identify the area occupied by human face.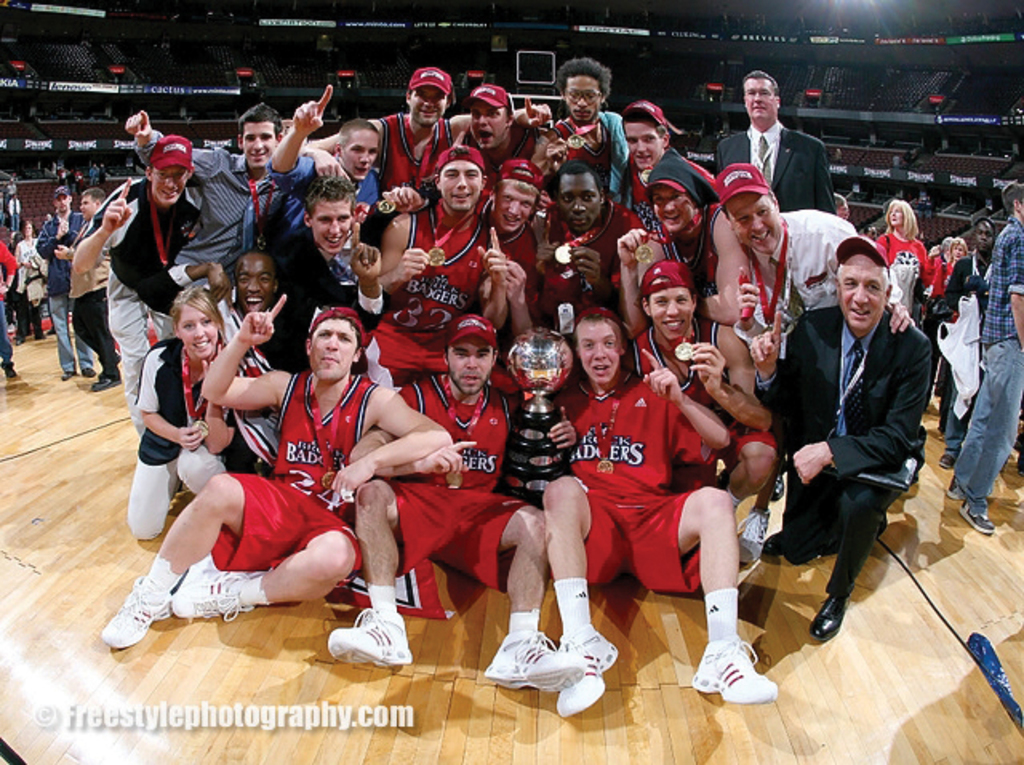
Area: pyautogui.locateOnScreen(309, 318, 355, 381).
